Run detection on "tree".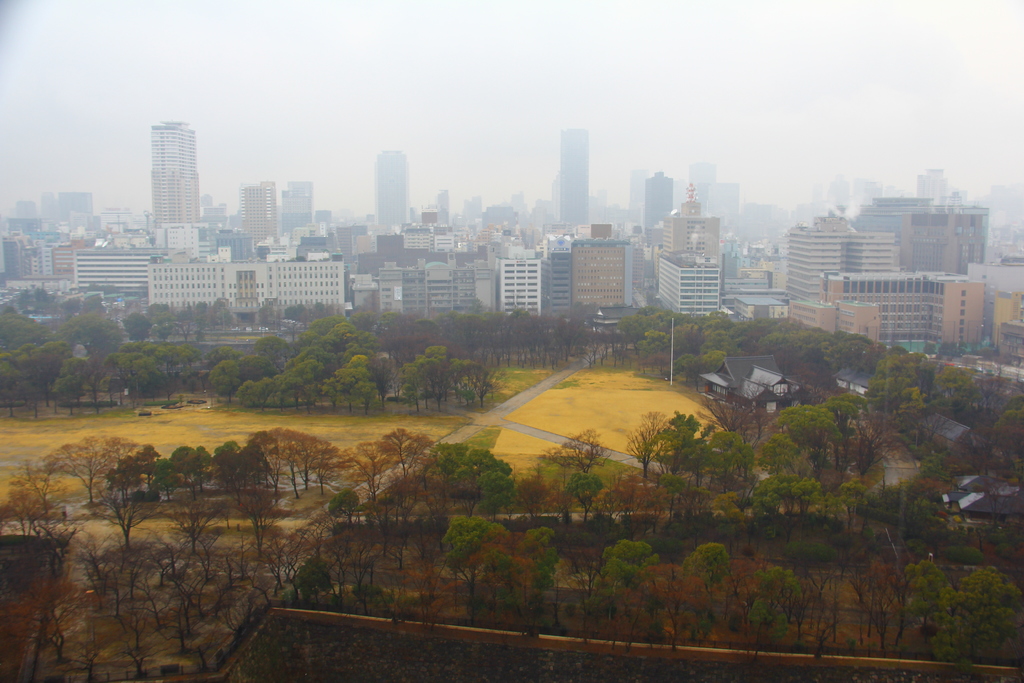
Result: 525:315:572:366.
